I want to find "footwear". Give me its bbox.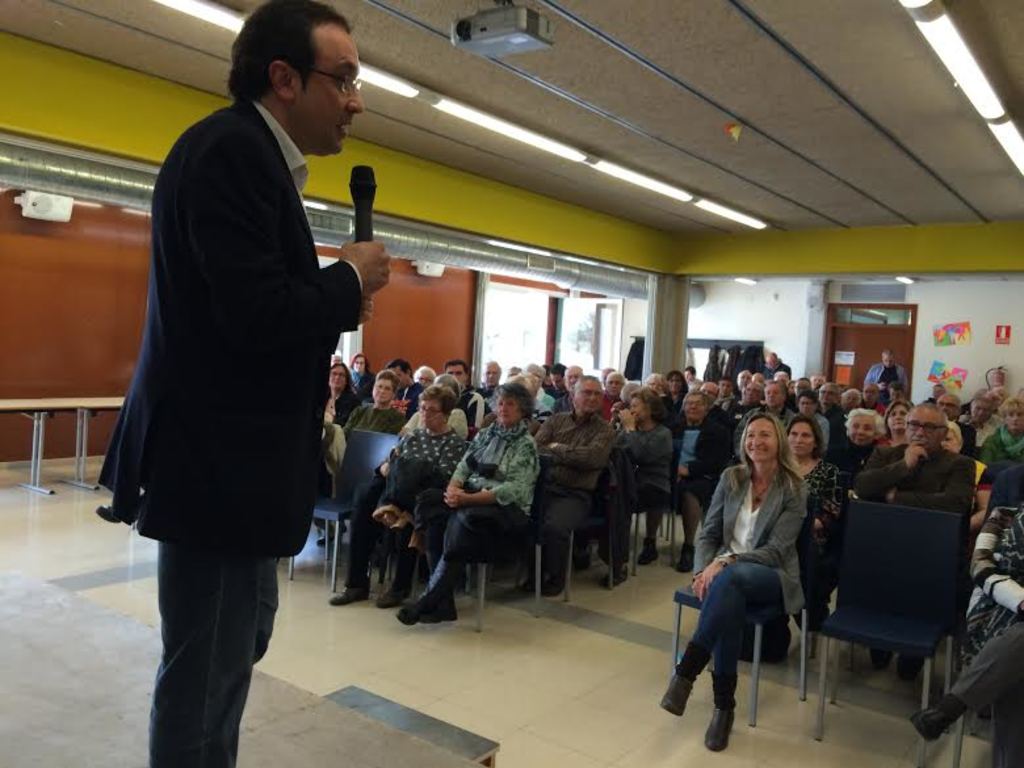
box=[916, 700, 961, 742].
